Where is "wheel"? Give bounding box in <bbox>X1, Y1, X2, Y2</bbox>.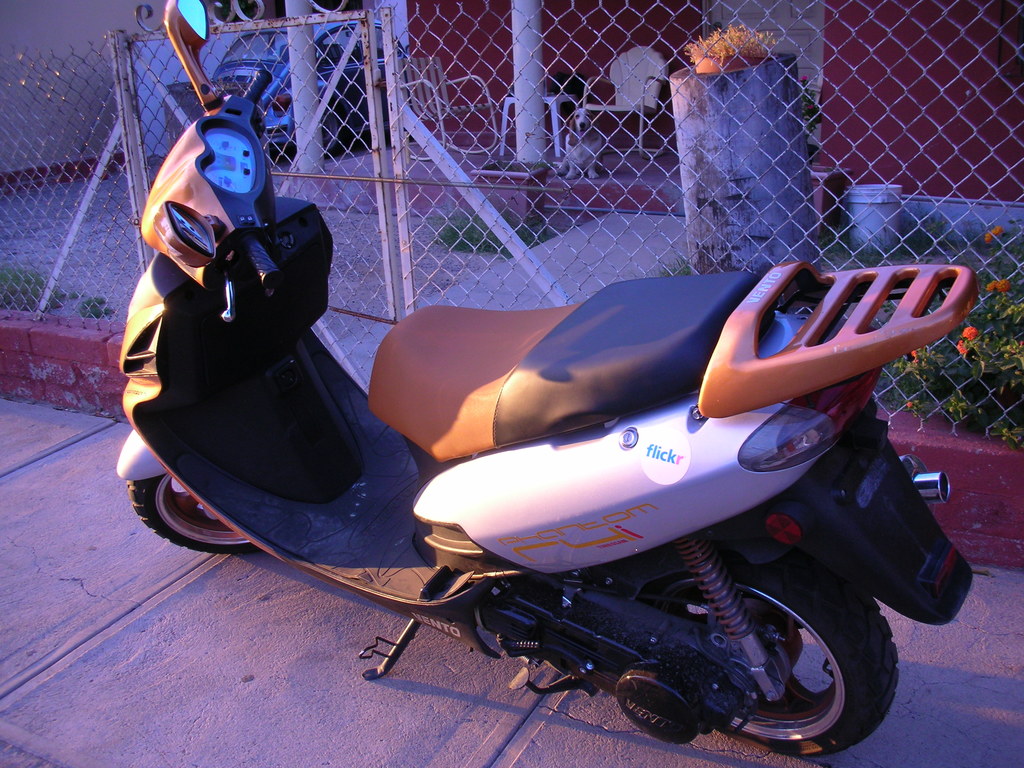
<bbox>612, 533, 902, 755</bbox>.
